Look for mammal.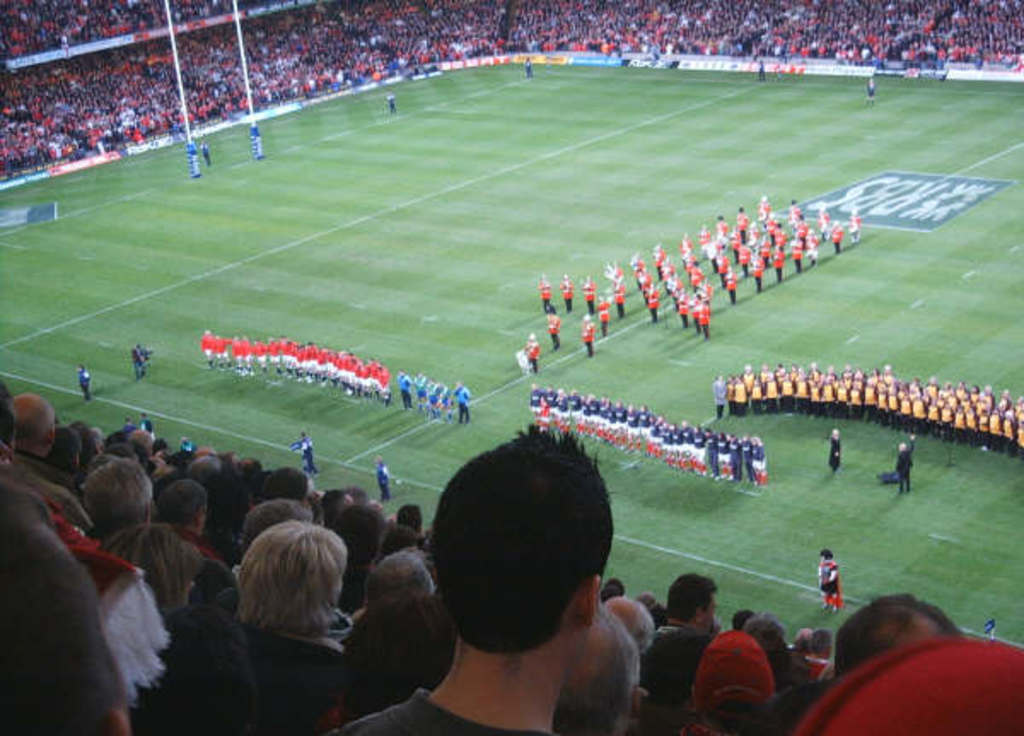
Found: [724,270,730,287].
